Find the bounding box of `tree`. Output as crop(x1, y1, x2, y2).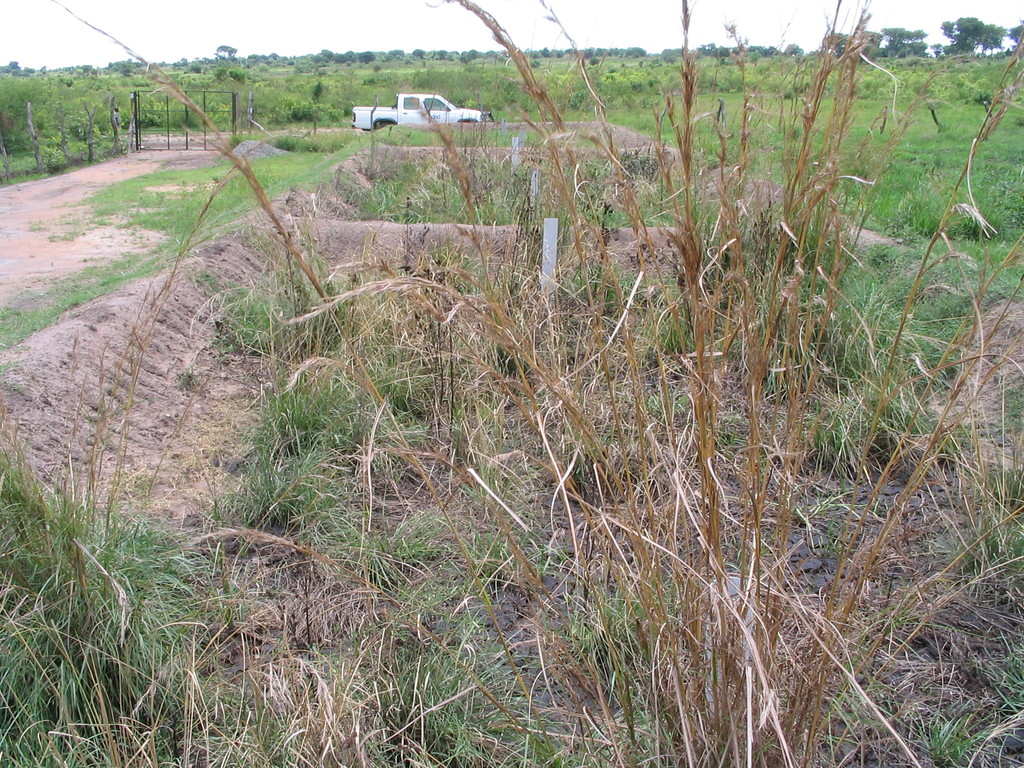
crop(412, 47, 426, 61).
